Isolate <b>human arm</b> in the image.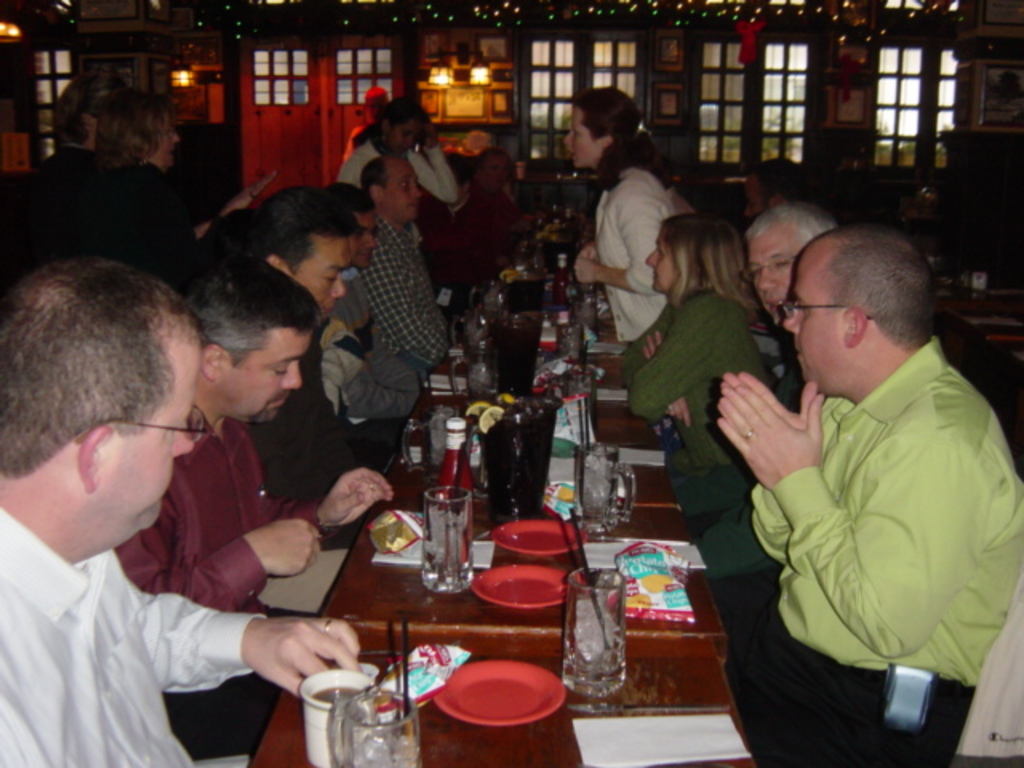
Isolated region: left=134, top=579, right=368, bottom=698.
